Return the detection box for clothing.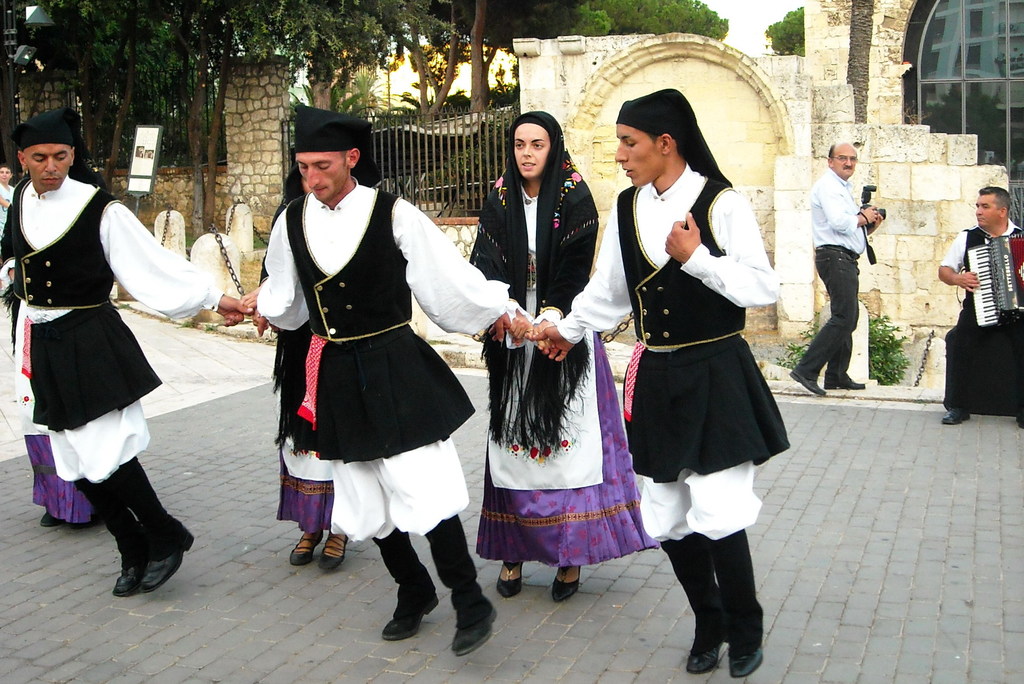
x1=472 y1=156 x2=656 y2=545.
